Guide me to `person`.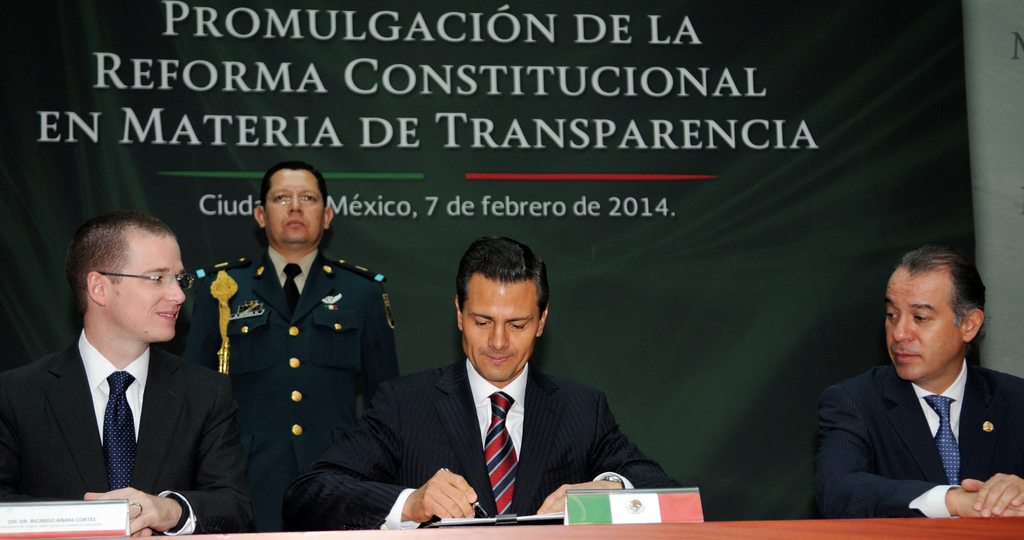
Guidance: locate(292, 229, 675, 539).
